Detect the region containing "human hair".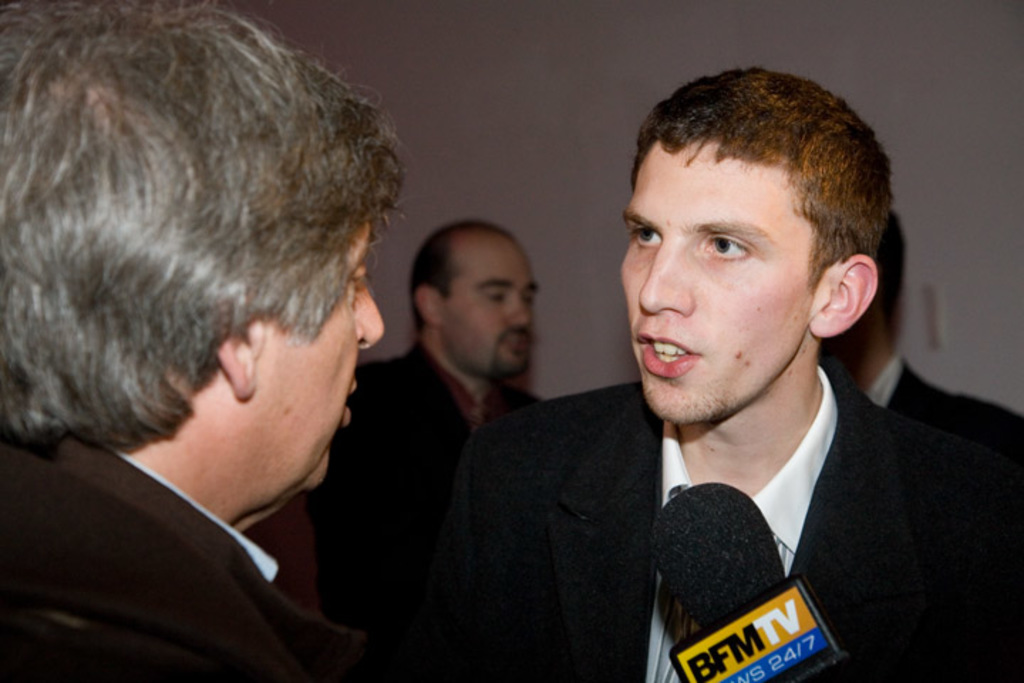
(23,0,366,502).
